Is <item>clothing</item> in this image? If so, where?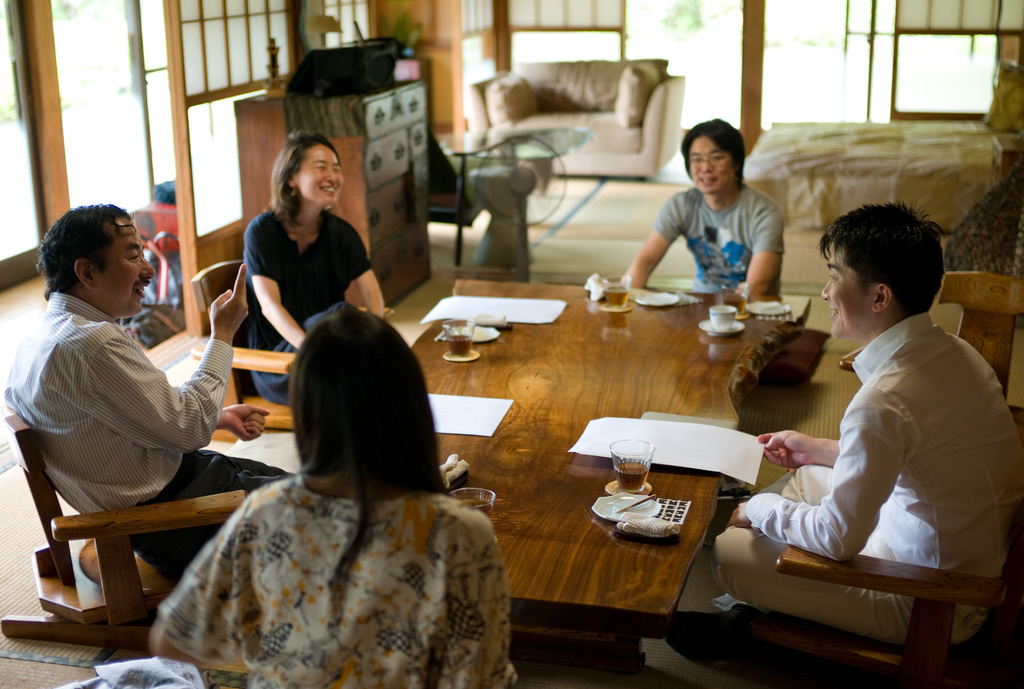
Yes, at Rect(643, 184, 793, 308).
